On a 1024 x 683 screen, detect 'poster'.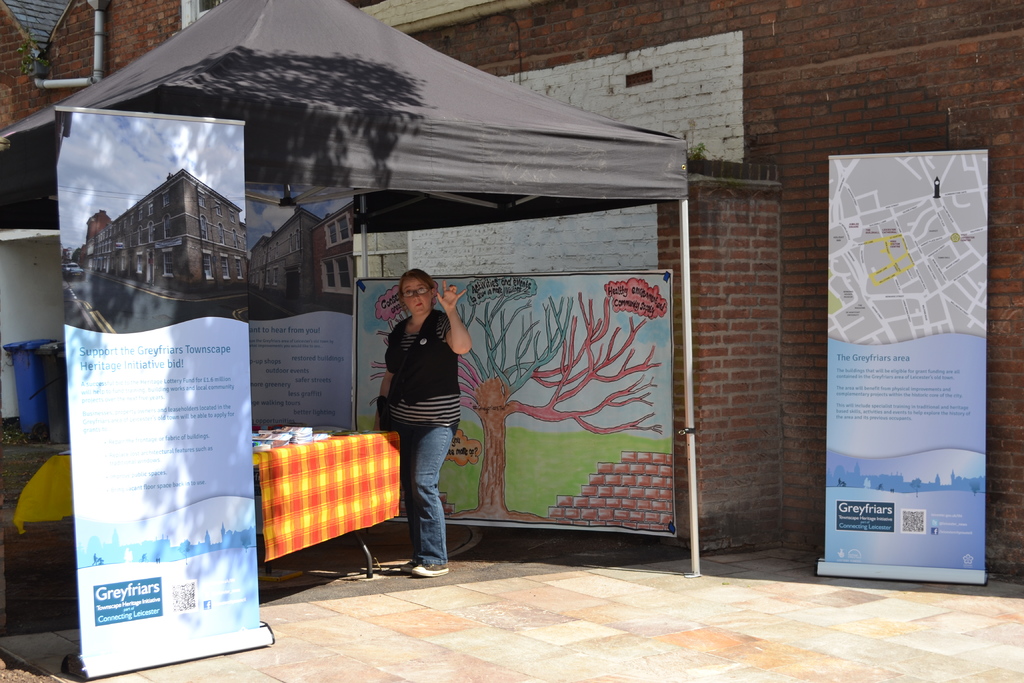
(left=55, top=108, right=269, bottom=675).
